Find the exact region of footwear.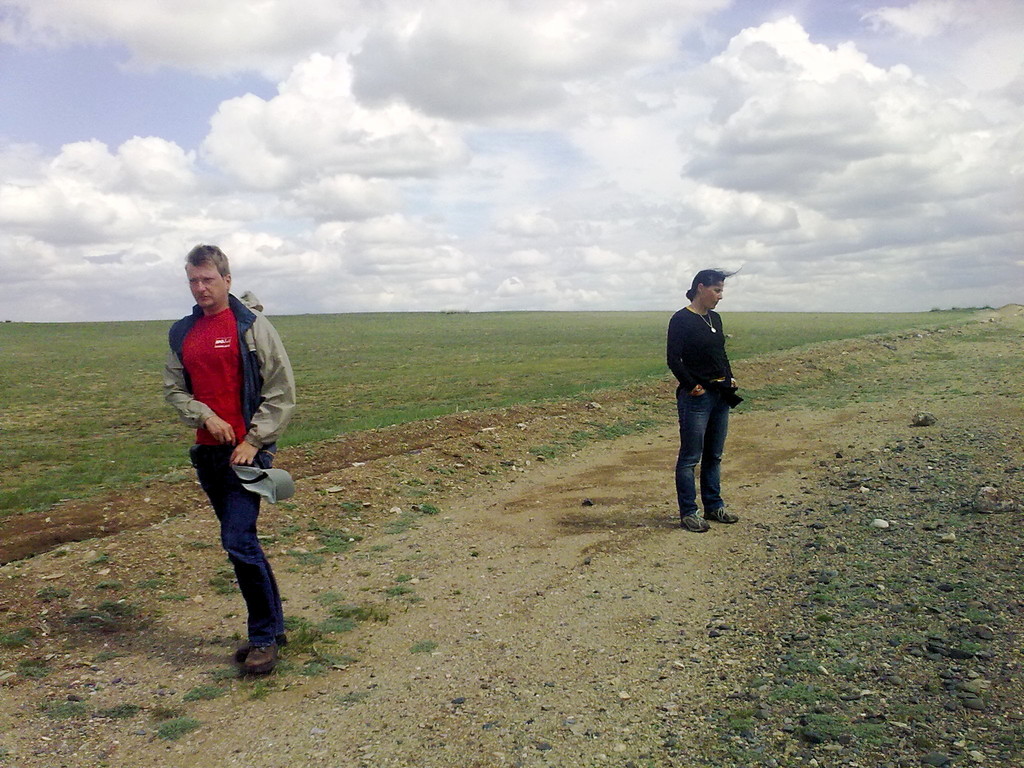
Exact region: detection(714, 502, 737, 526).
